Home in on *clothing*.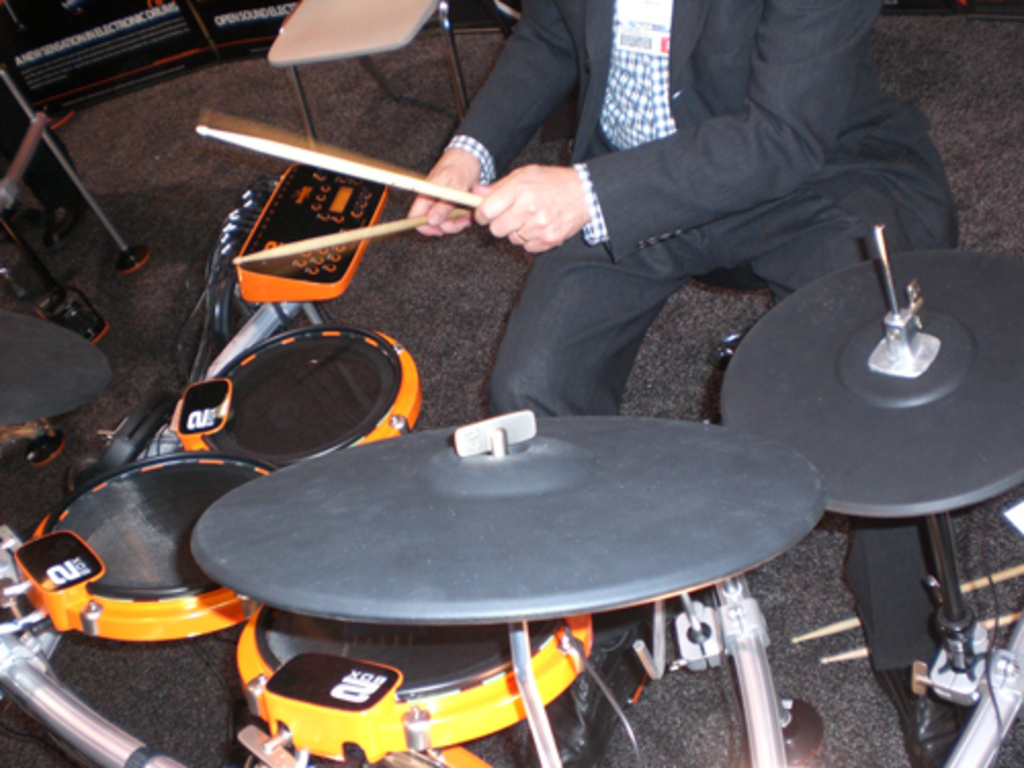
Homed in at detection(451, 0, 963, 698).
